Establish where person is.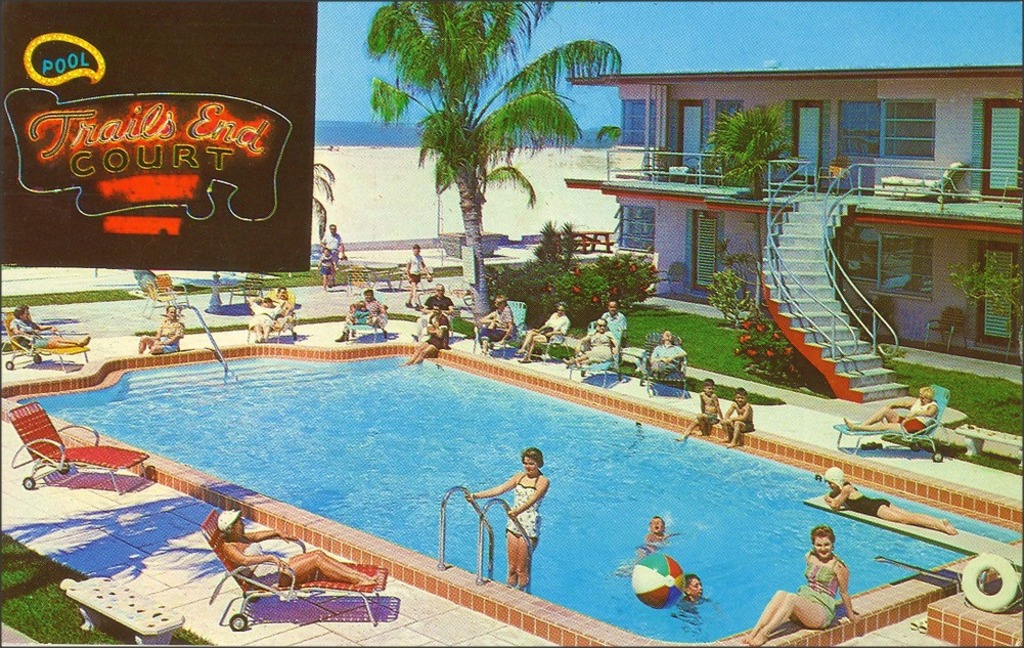
Established at 335 291 386 341.
